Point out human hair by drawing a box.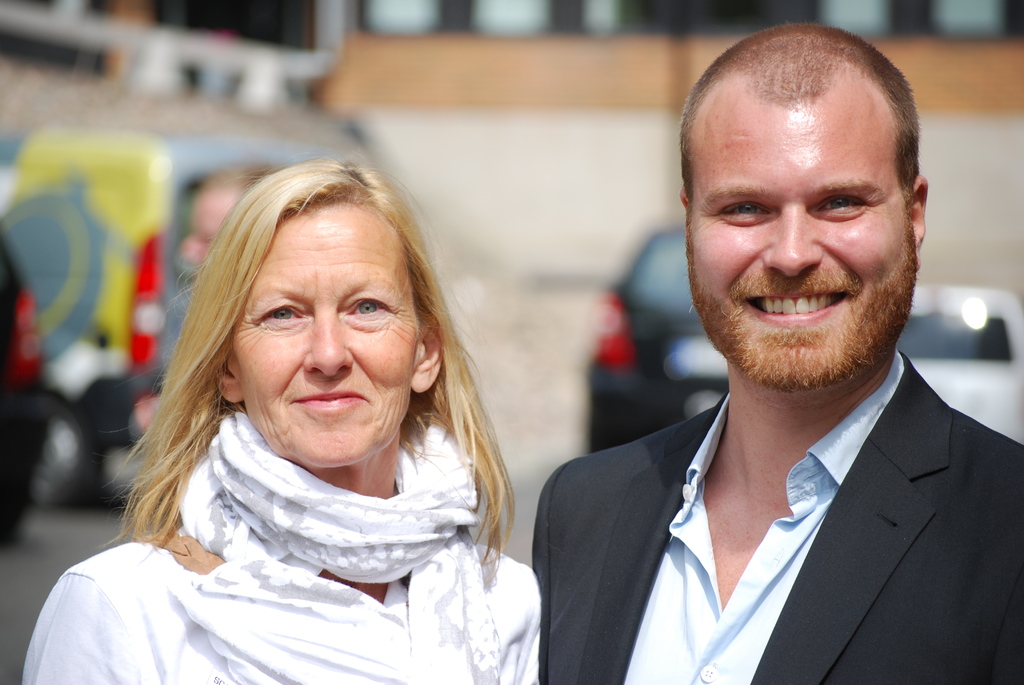
detection(196, 161, 282, 196).
